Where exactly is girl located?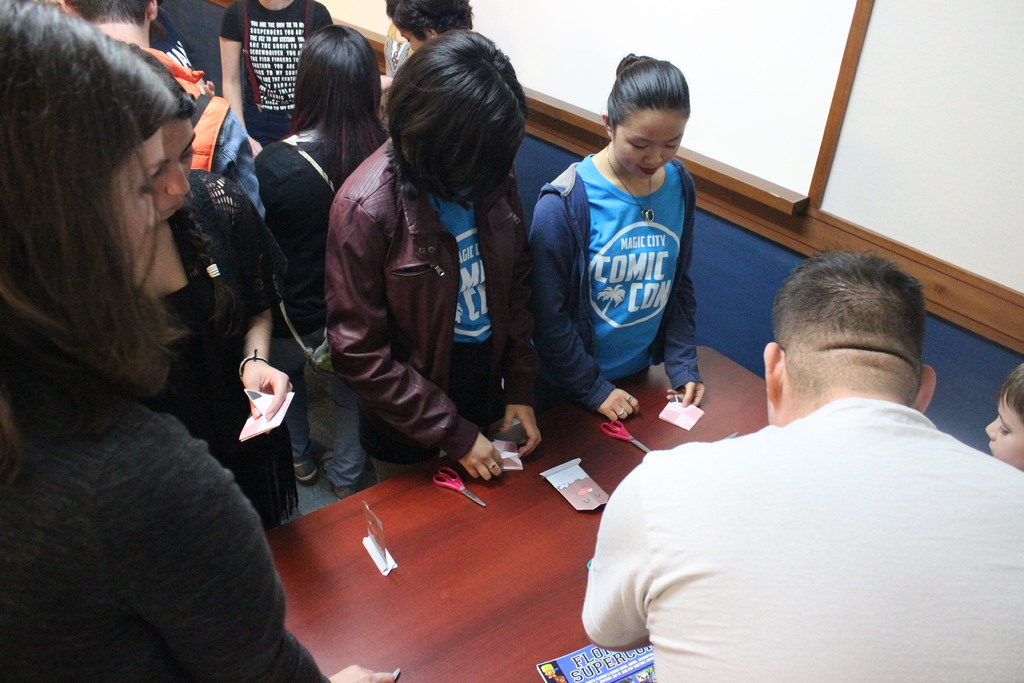
Its bounding box is rect(136, 42, 300, 531).
